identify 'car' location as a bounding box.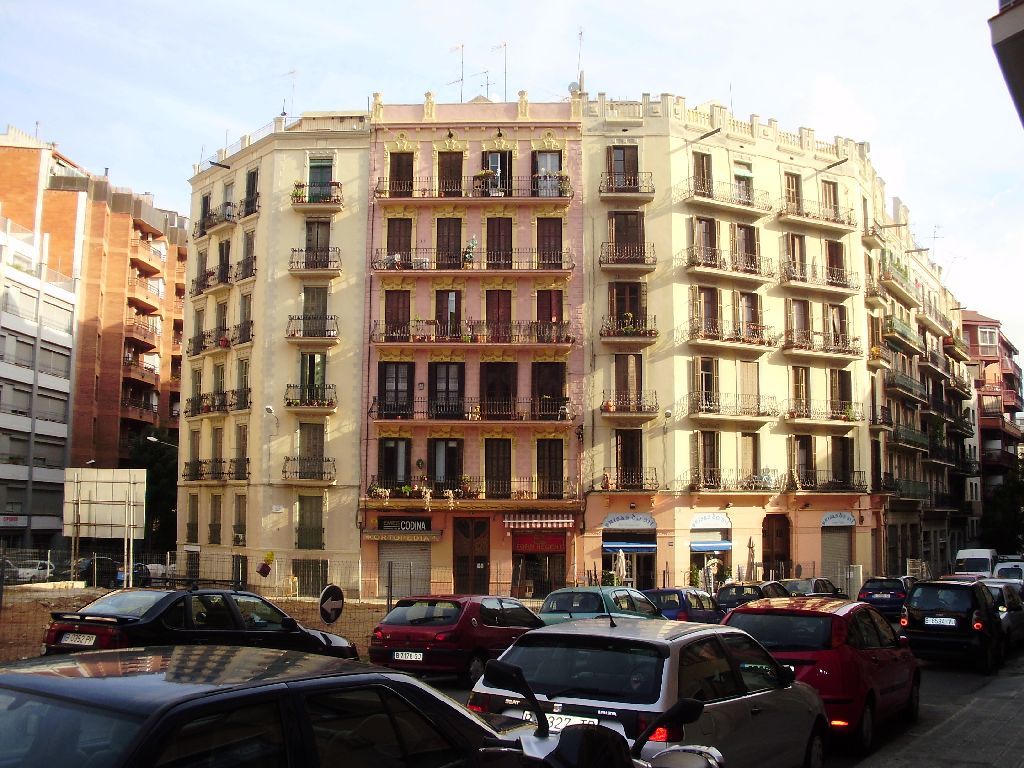
select_region(48, 580, 362, 669).
